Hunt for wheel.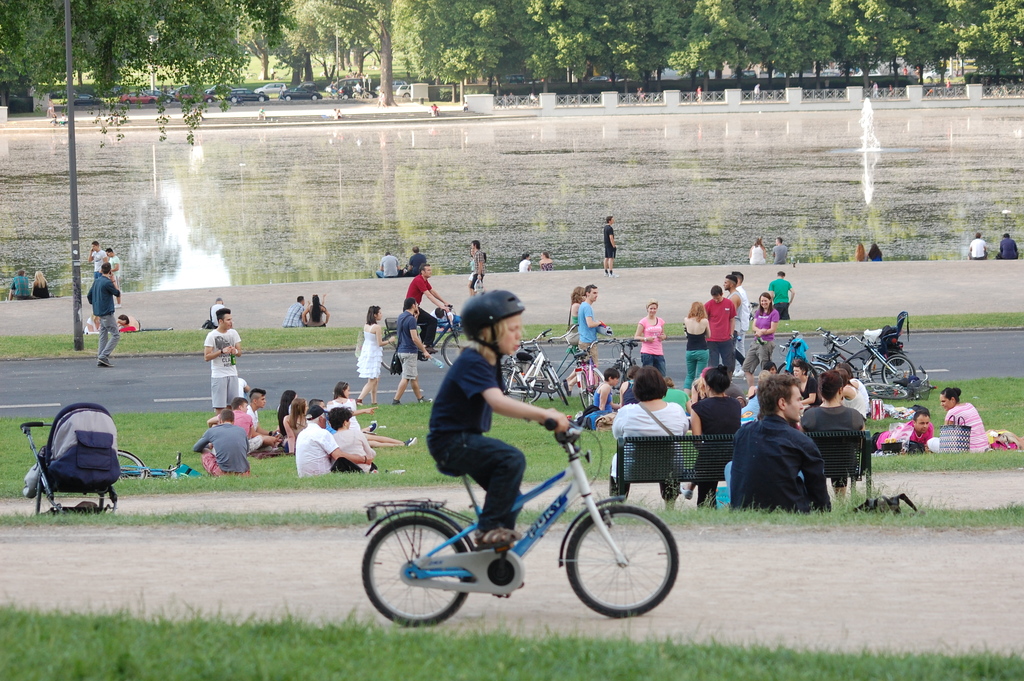
Hunted down at locate(860, 380, 915, 404).
